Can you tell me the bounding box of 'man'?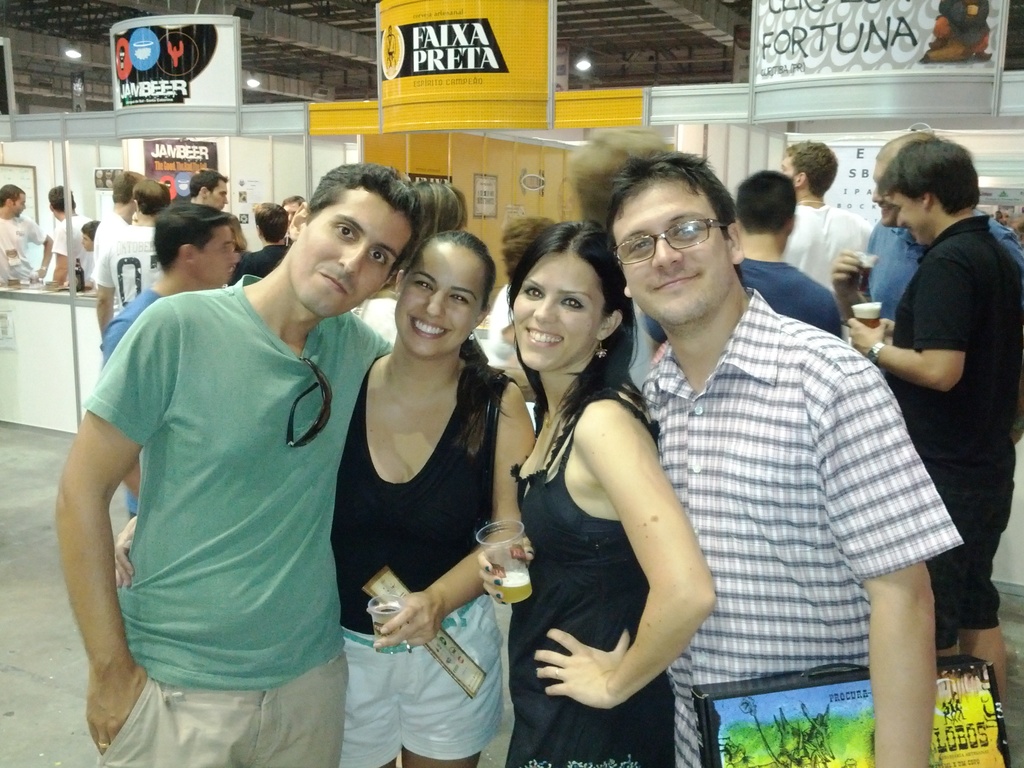
bbox(93, 177, 170, 518).
